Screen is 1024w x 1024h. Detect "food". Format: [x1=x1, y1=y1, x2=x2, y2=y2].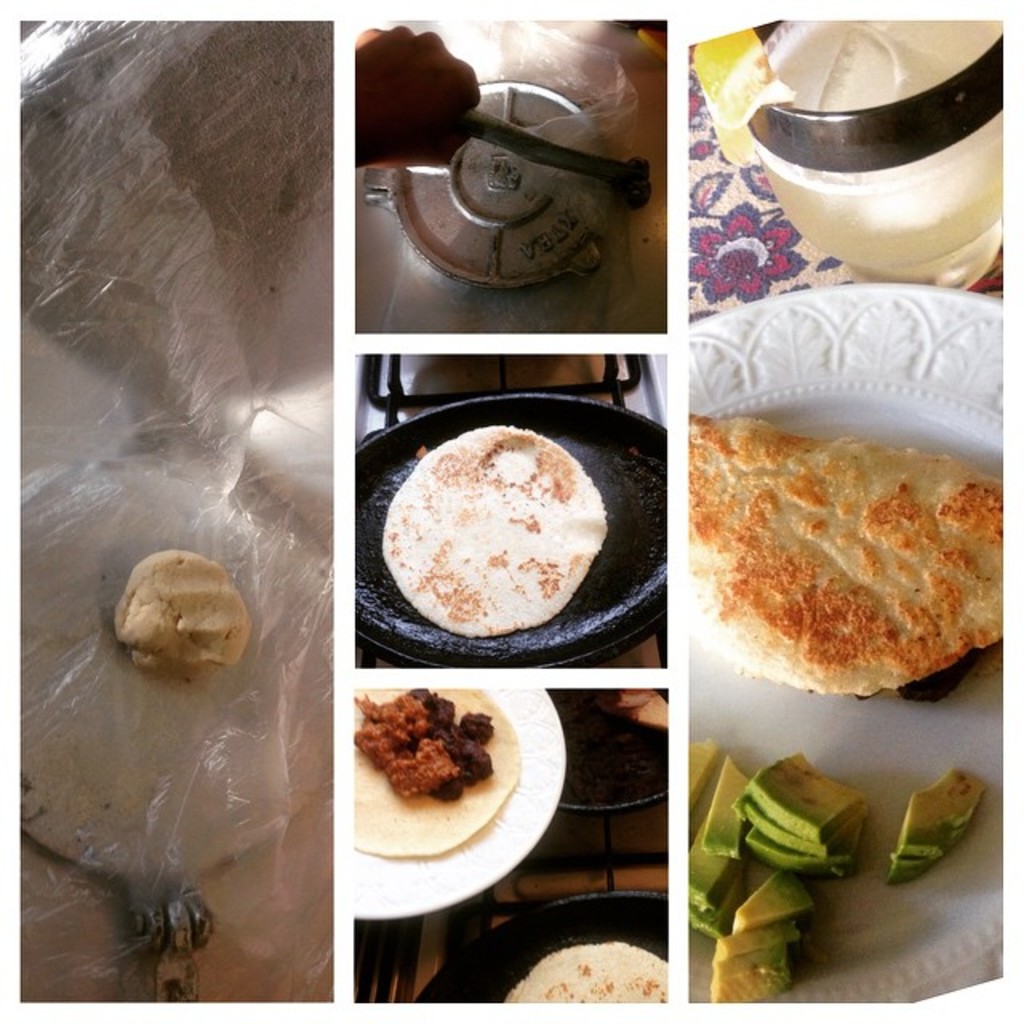
[x1=504, y1=944, x2=664, y2=1002].
